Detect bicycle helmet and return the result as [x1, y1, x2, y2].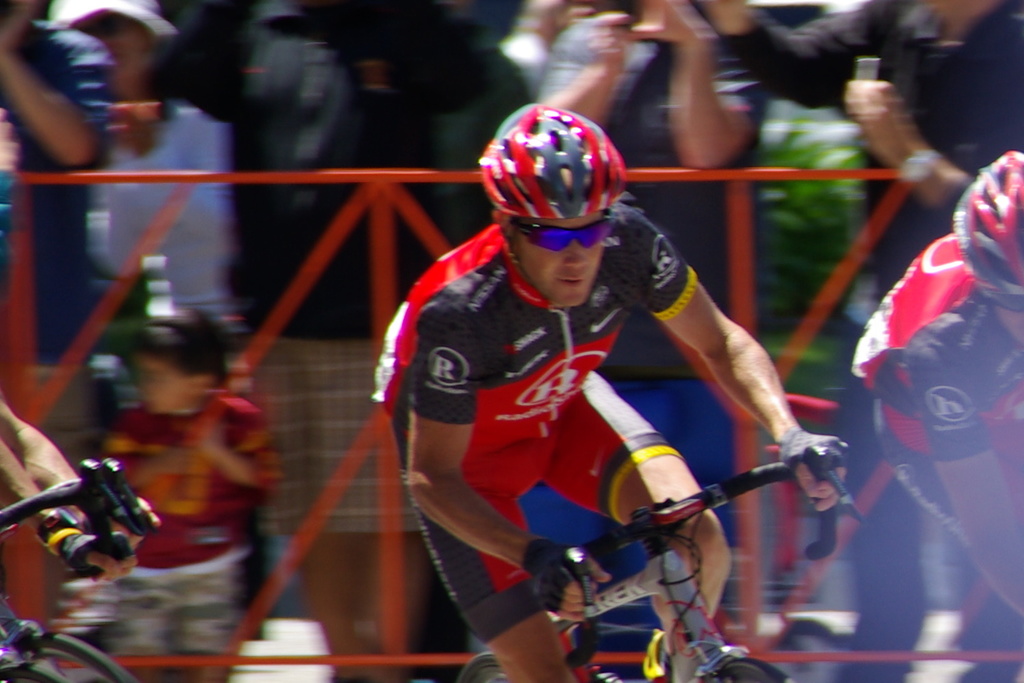
[482, 107, 627, 222].
